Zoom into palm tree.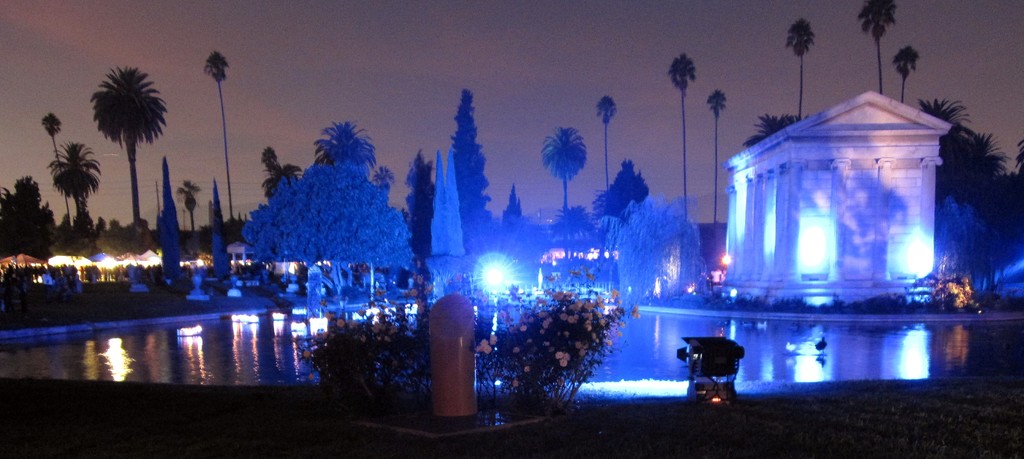
Zoom target: BBox(785, 13, 815, 126).
